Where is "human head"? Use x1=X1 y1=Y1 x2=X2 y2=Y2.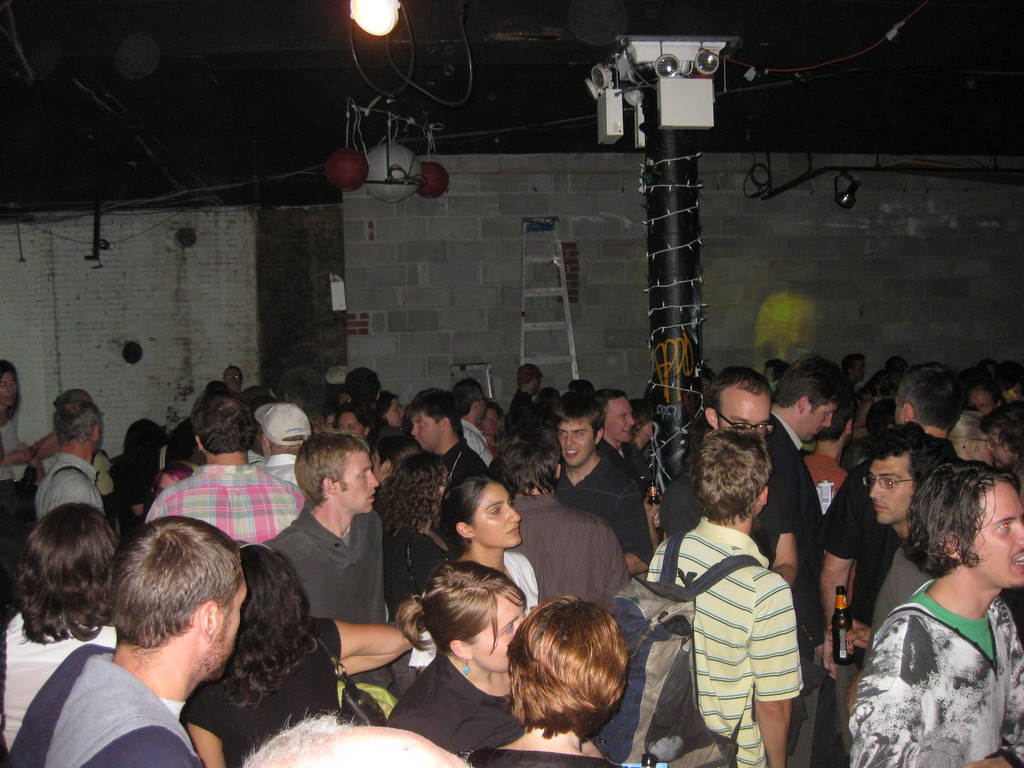
x1=534 y1=384 x2=562 y2=413.
